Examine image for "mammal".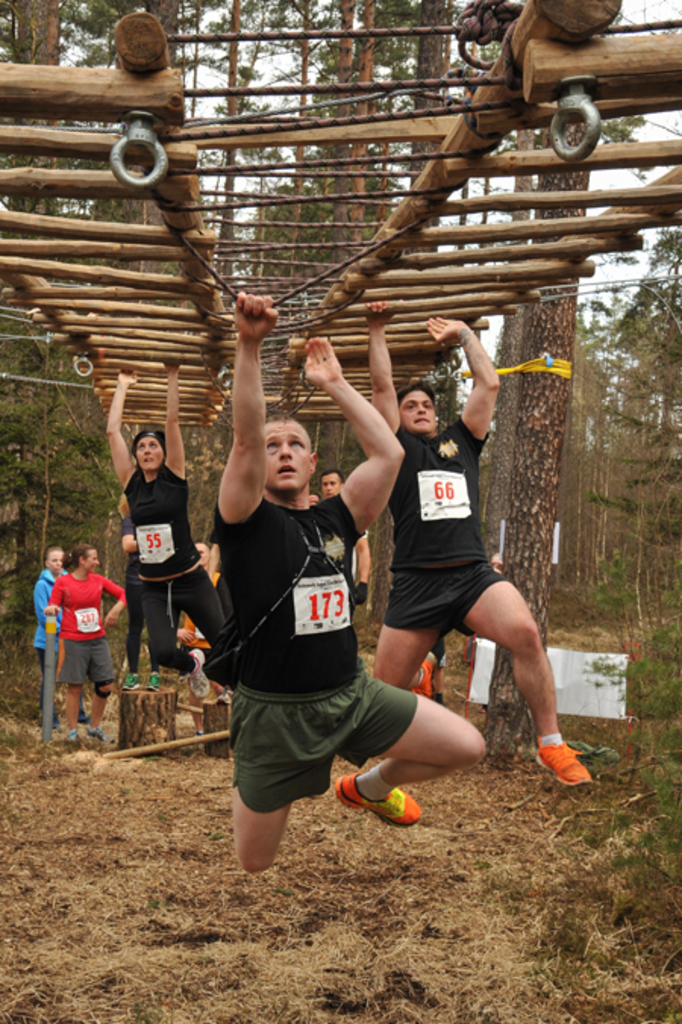
Examination result: [left=177, top=542, right=227, bottom=701].
